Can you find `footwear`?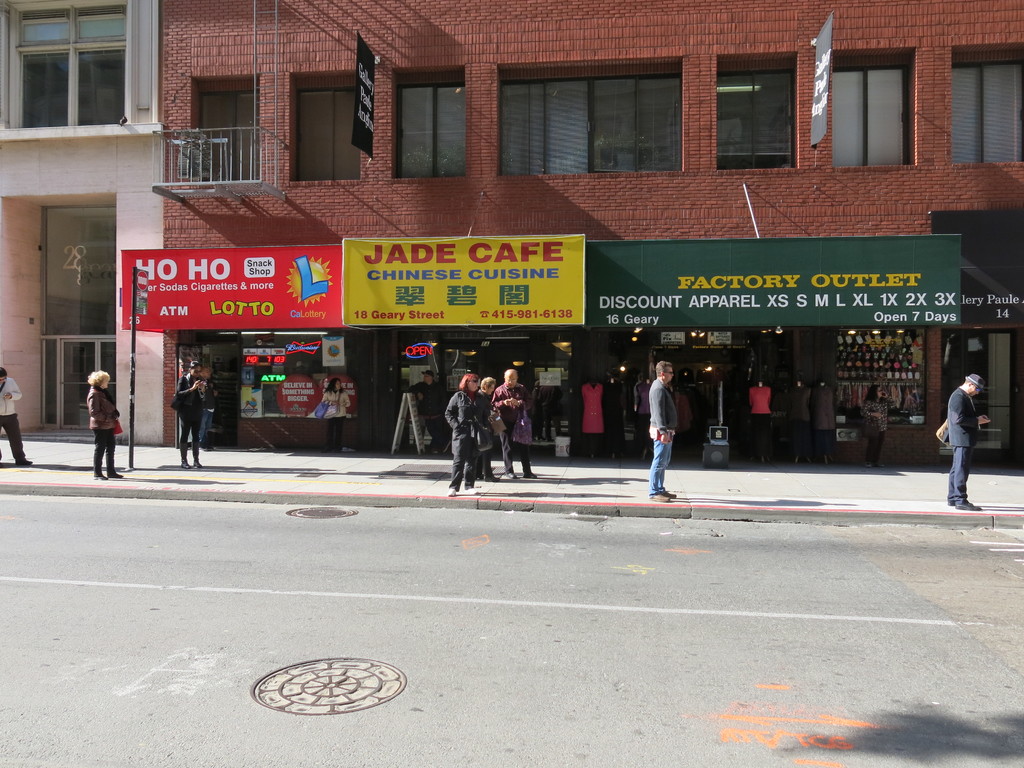
Yes, bounding box: {"left": 948, "top": 500, "right": 961, "bottom": 505}.
